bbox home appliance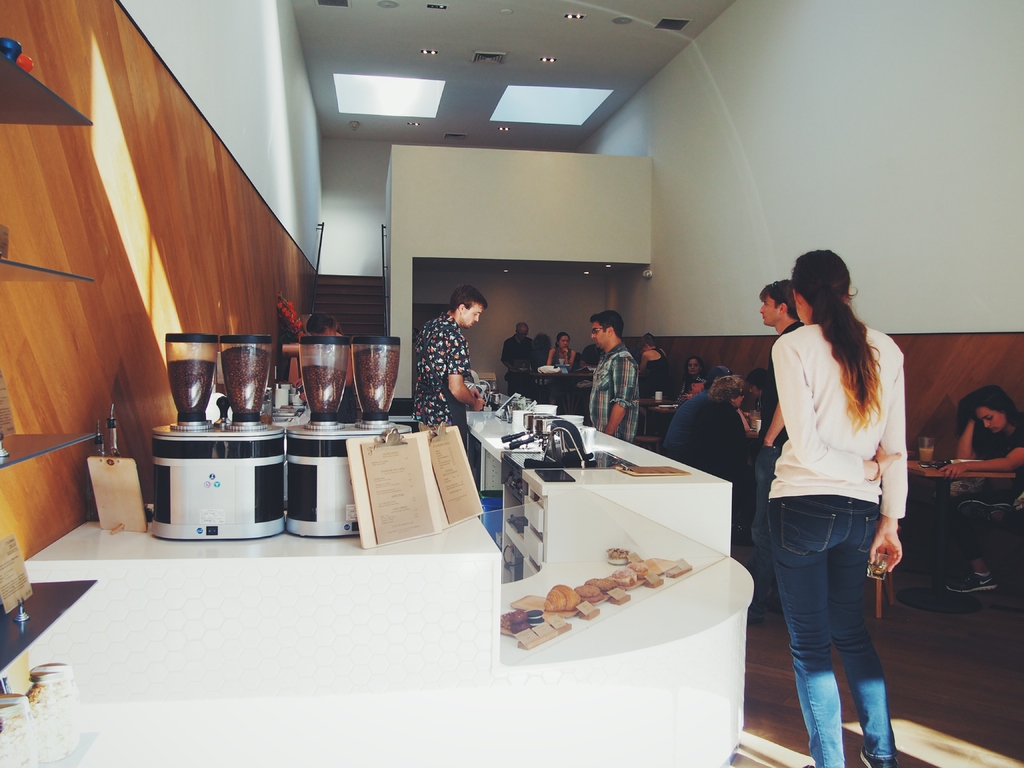
144/403/300/540
